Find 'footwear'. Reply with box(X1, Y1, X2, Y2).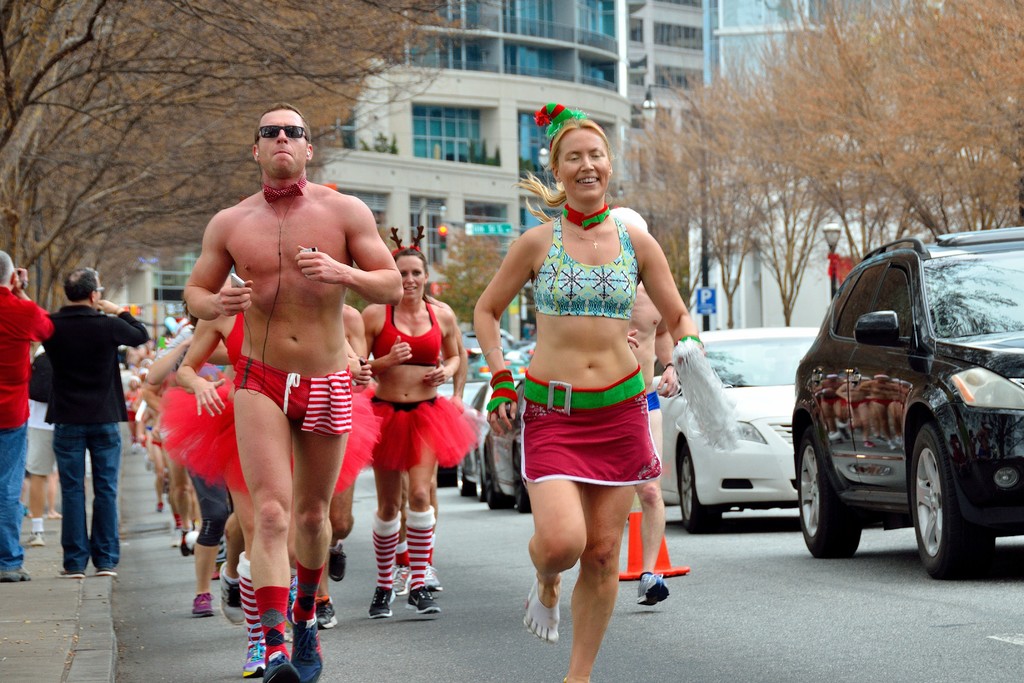
box(218, 565, 250, 631).
